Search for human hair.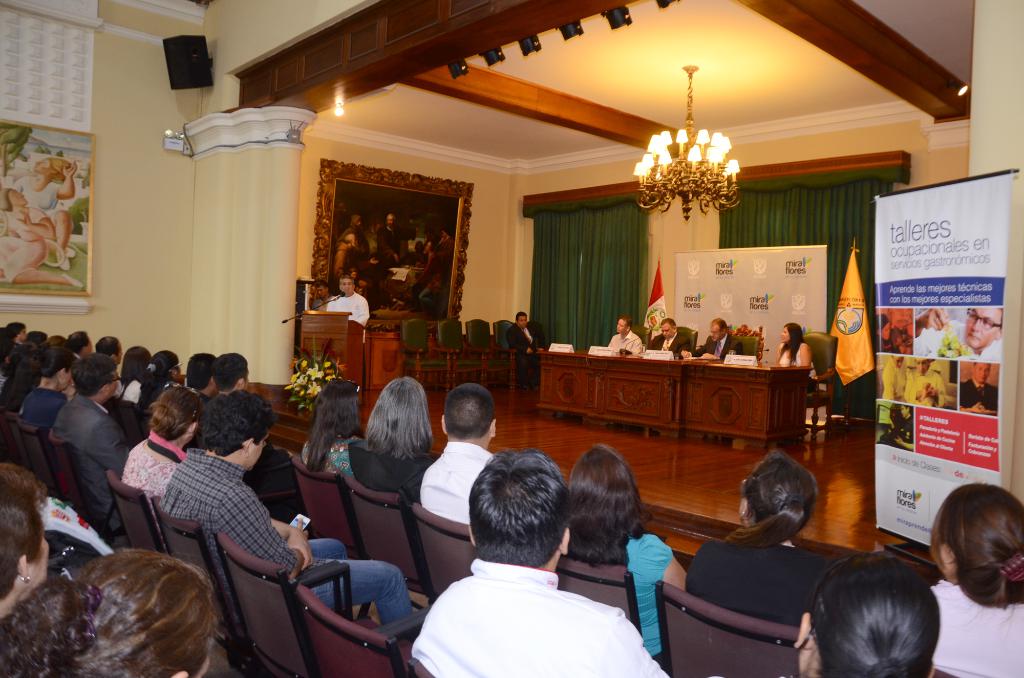
Found at 440:381:499:443.
